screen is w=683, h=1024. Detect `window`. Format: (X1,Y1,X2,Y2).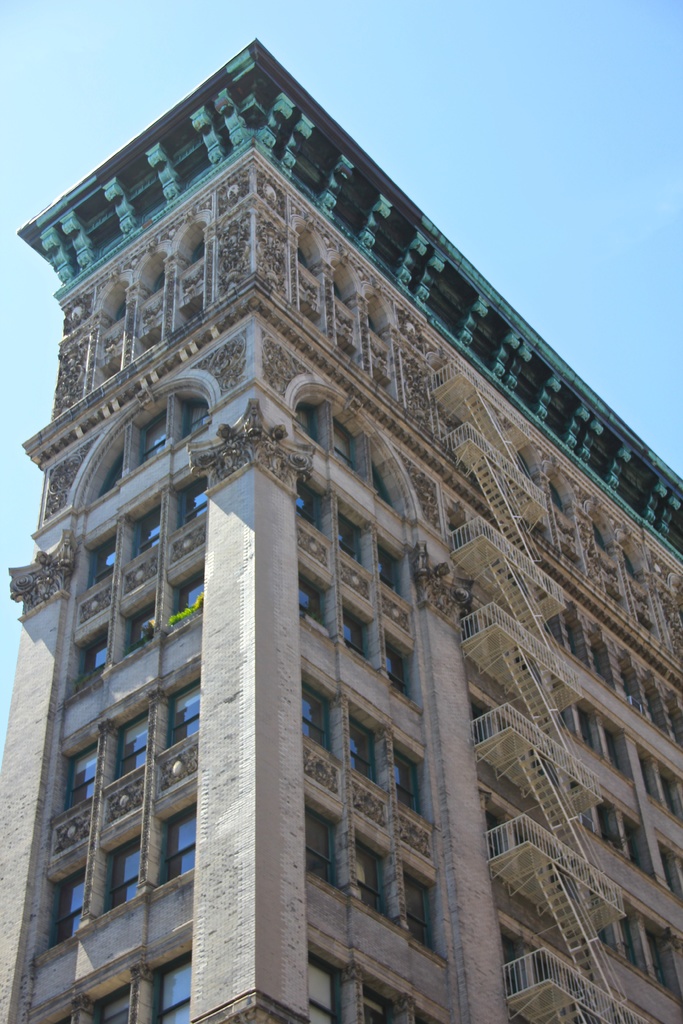
(413,999,441,1023).
